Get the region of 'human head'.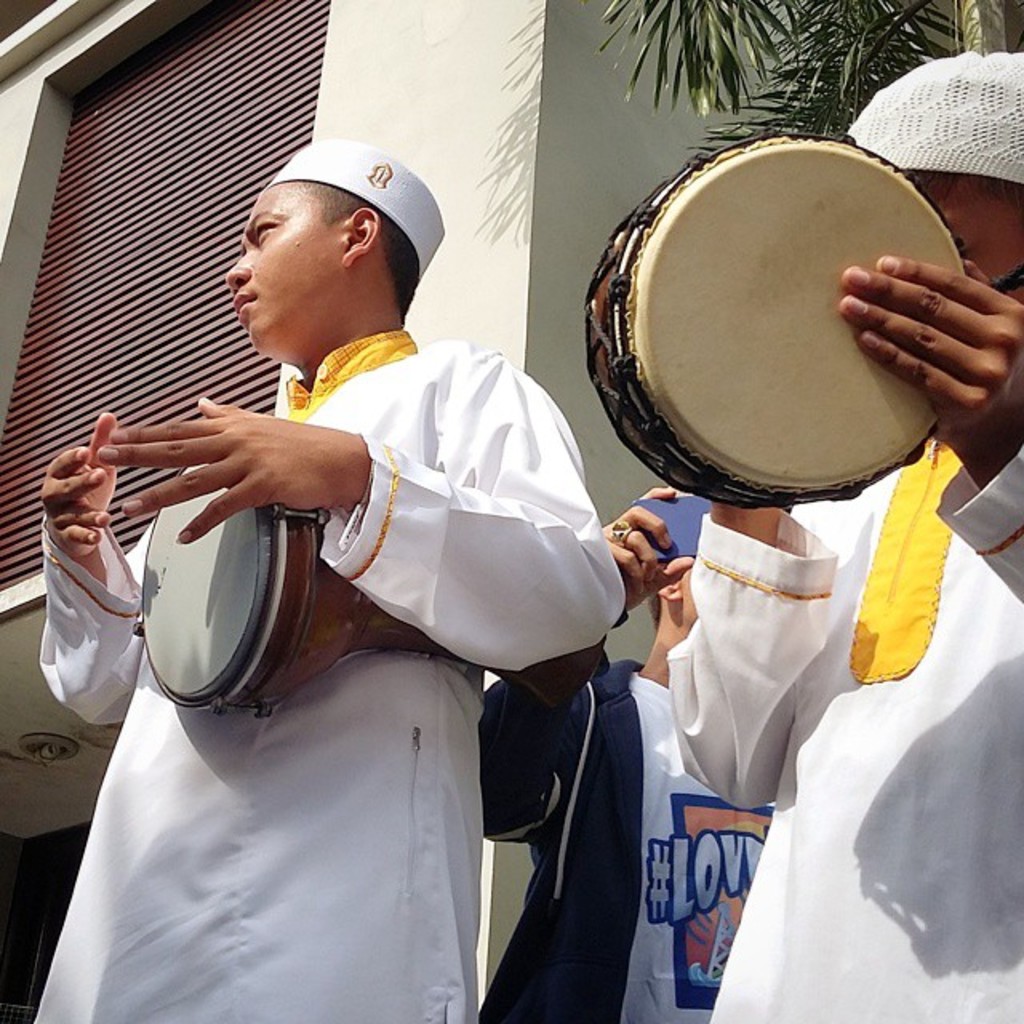
{"left": 646, "top": 552, "right": 696, "bottom": 634}.
